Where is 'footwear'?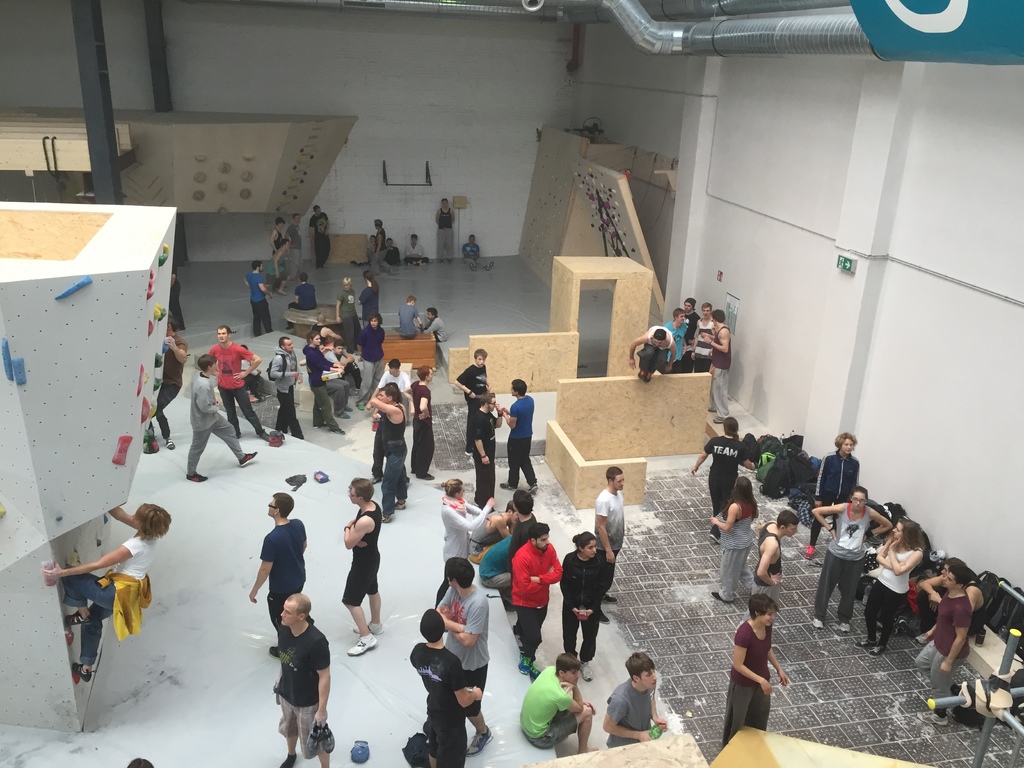
<bbox>315, 423, 328, 426</bbox>.
